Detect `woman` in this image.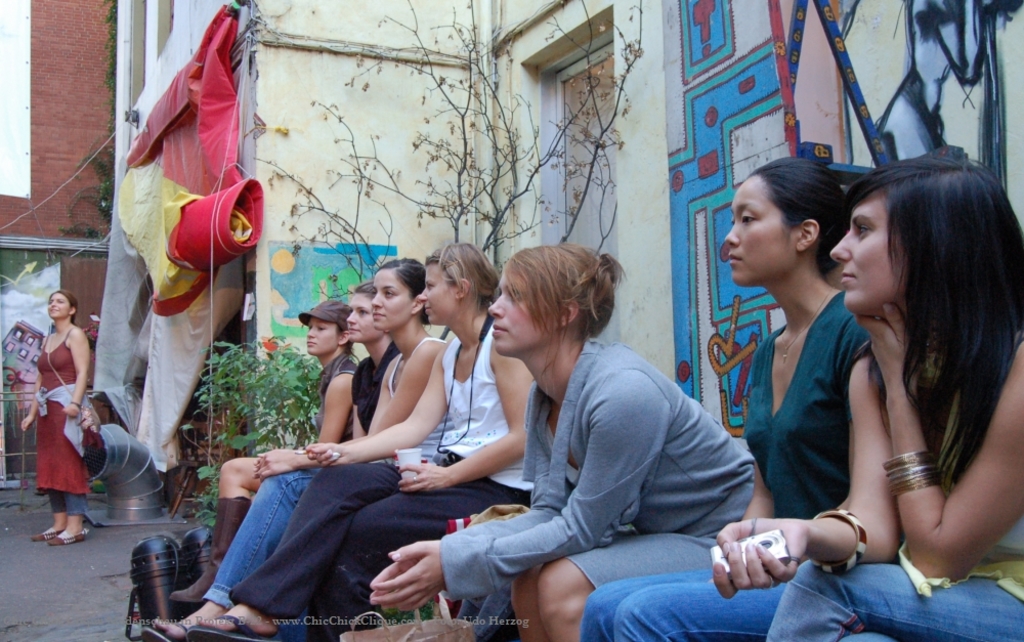
Detection: x1=173 y1=294 x2=367 y2=605.
